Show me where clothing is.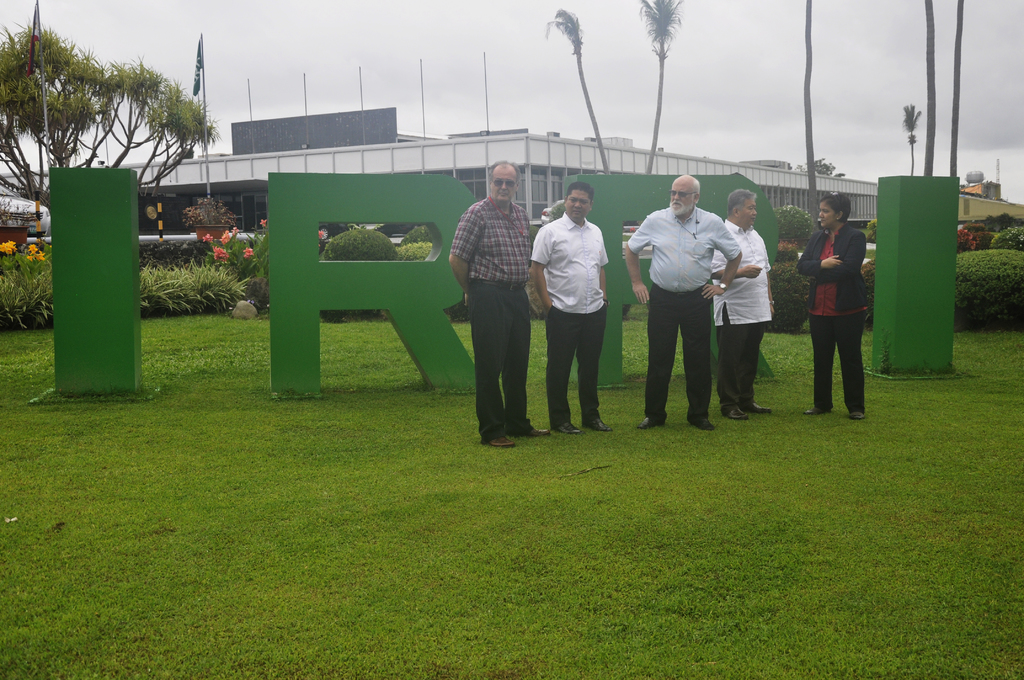
clothing is at (449,200,532,440).
